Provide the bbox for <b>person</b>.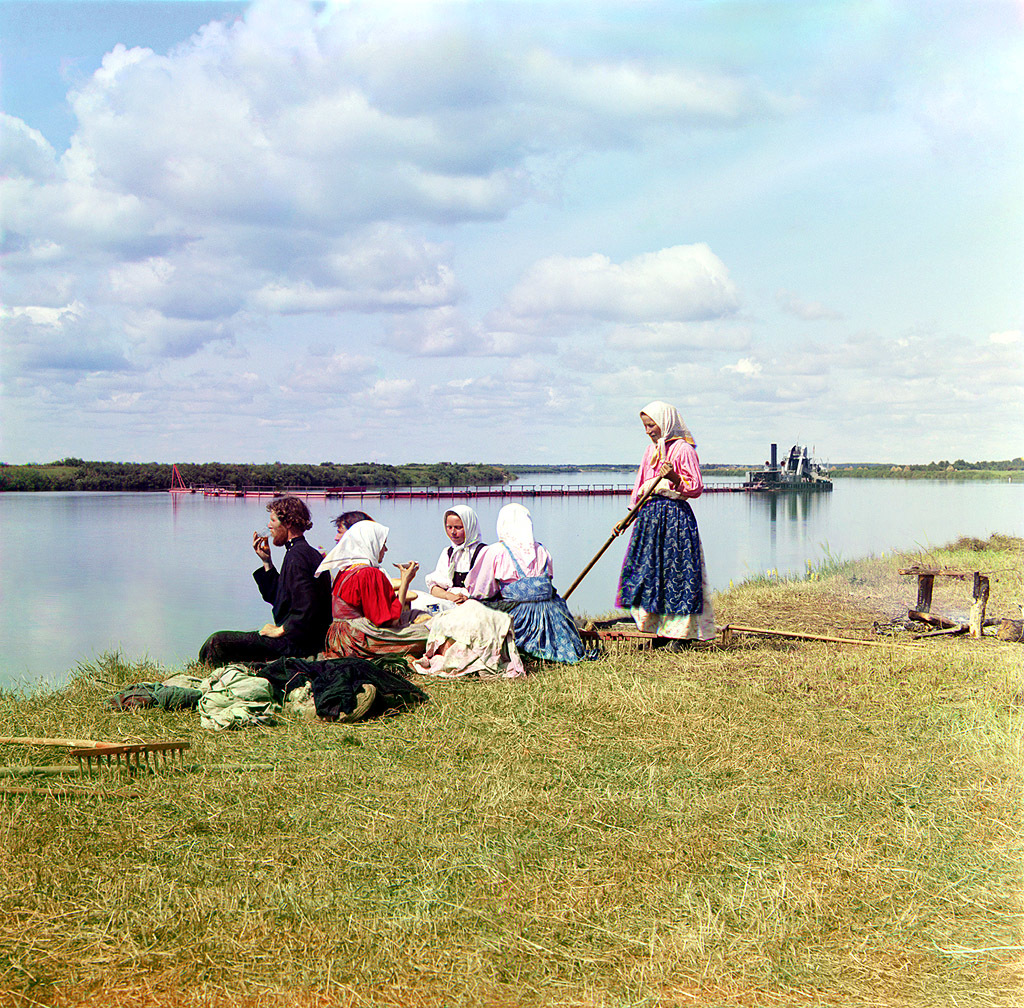
bbox(333, 517, 422, 652).
